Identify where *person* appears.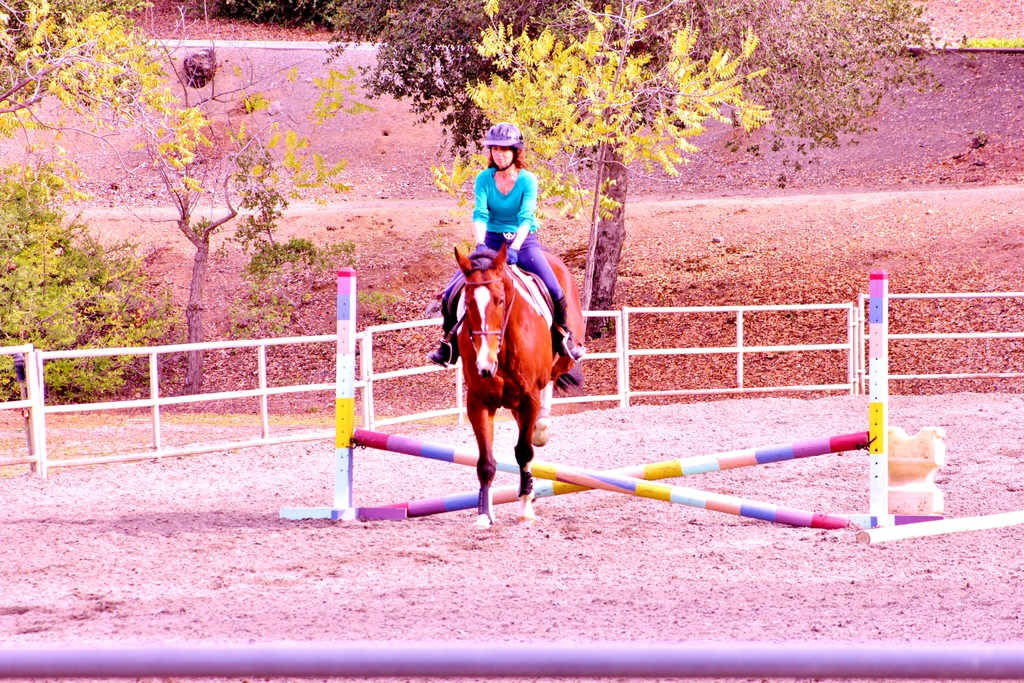
Appears at detection(412, 115, 583, 366).
